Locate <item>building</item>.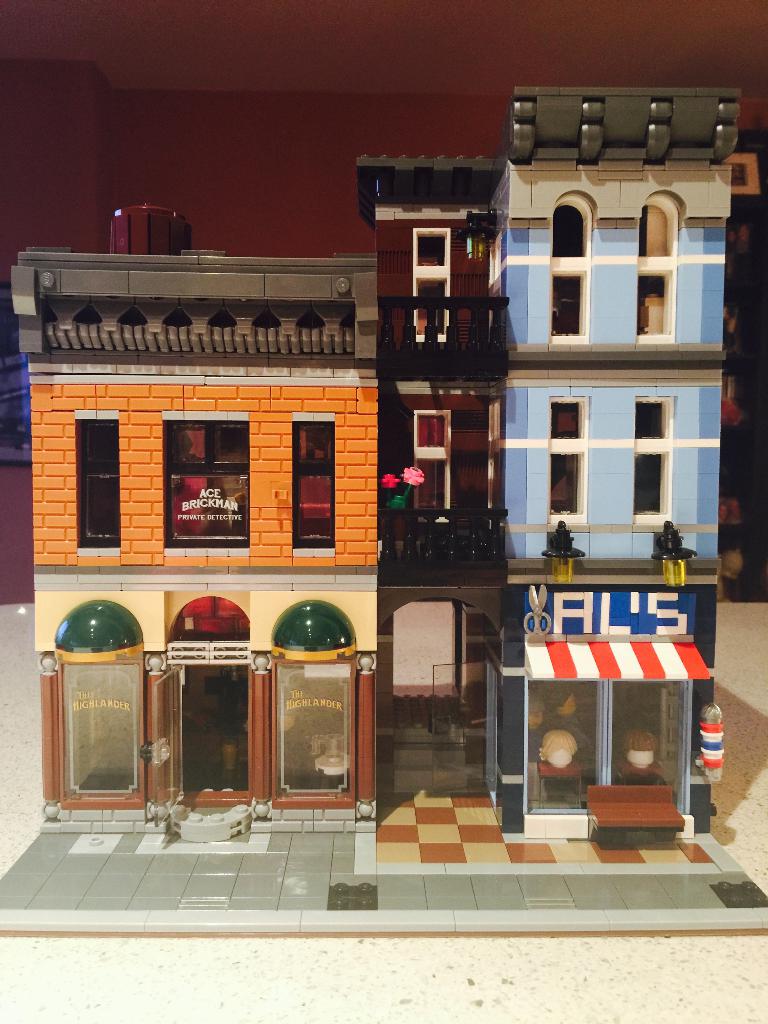
Bounding box: 9:83:763:869.
